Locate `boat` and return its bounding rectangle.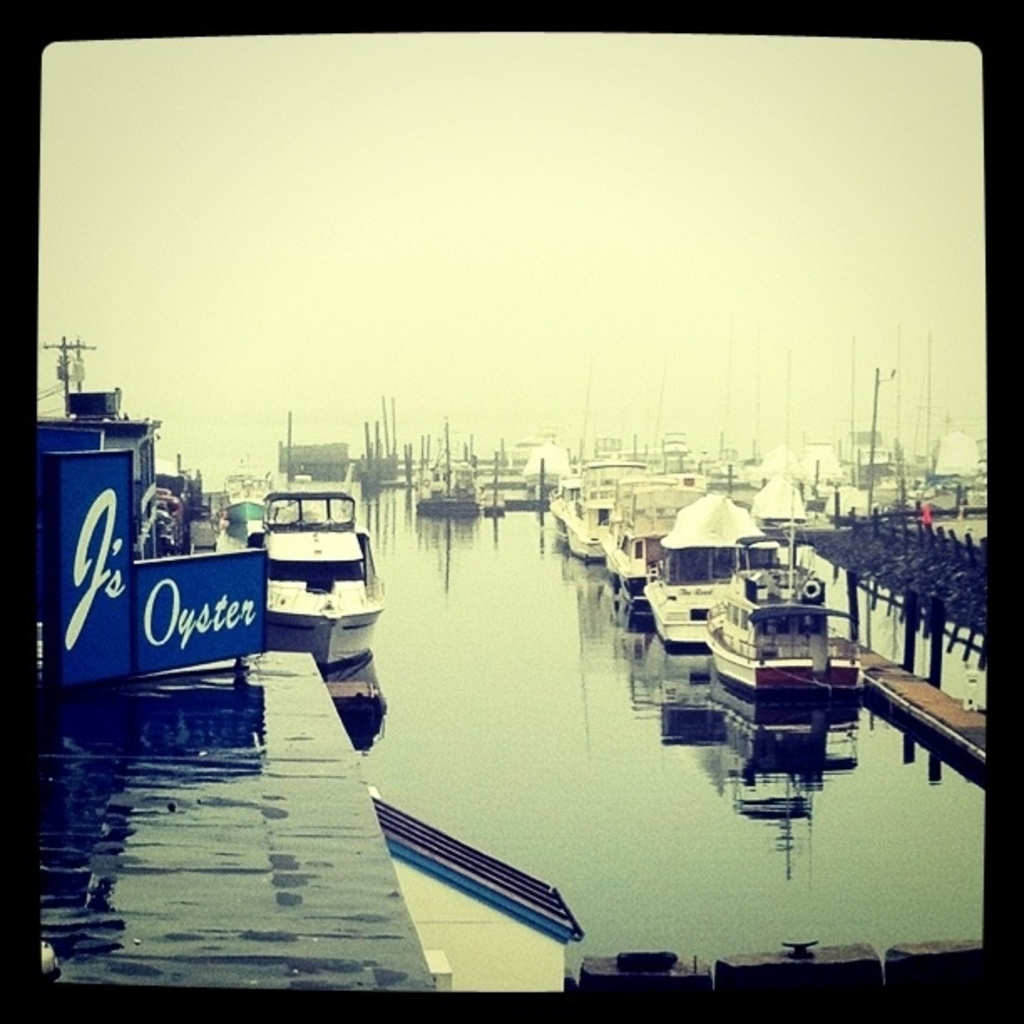
locate(233, 457, 397, 681).
